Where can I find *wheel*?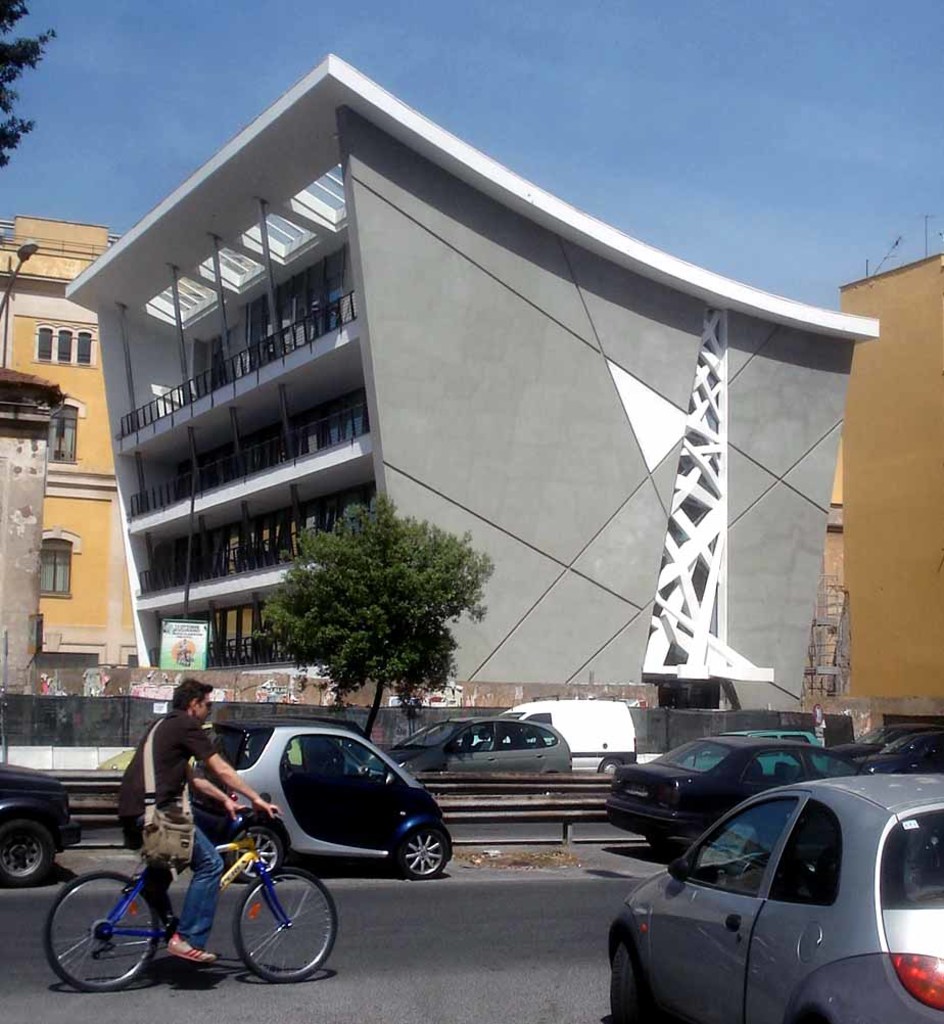
You can find it at {"left": 601, "top": 757, "right": 627, "bottom": 780}.
